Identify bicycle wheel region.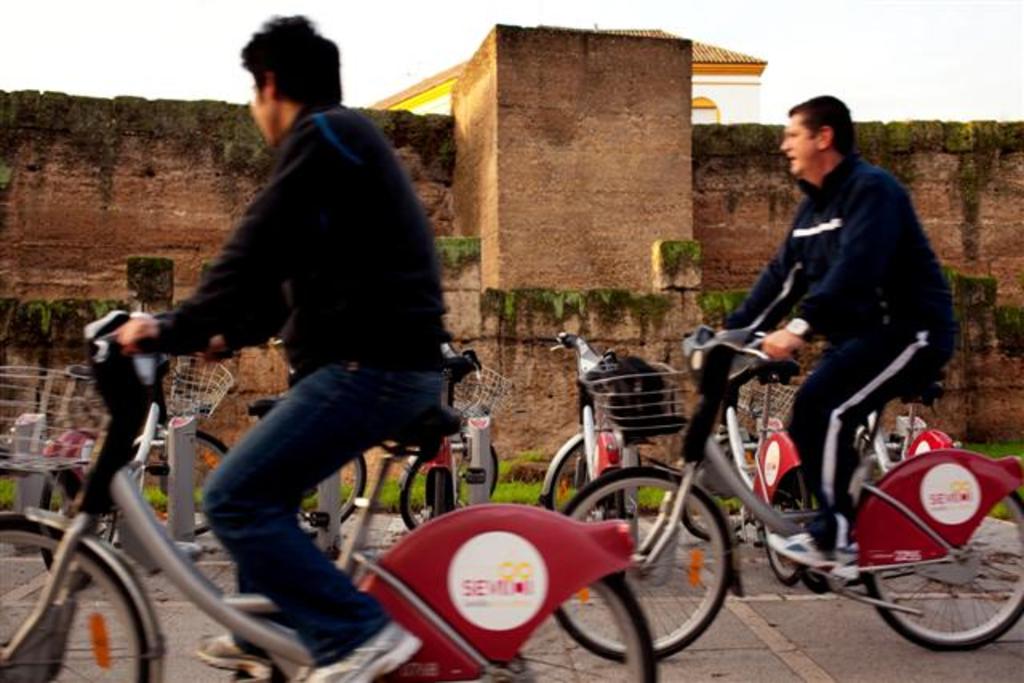
Region: [left=136, top=429, right=232, bottom=539].
